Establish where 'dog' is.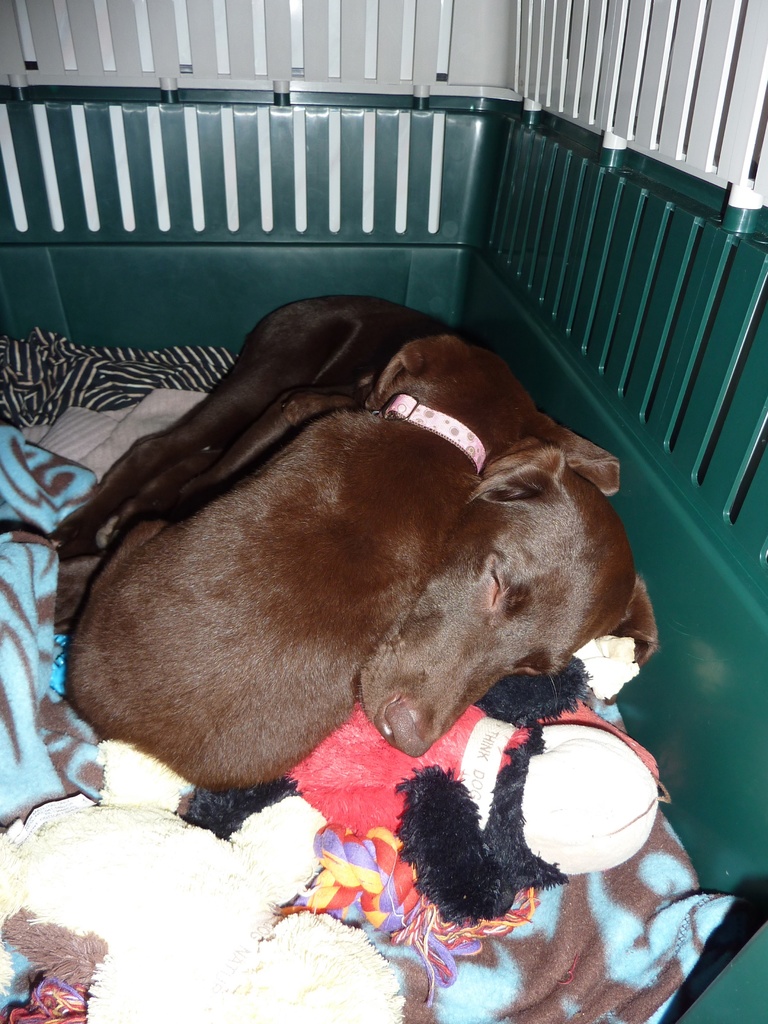
Established at [54, 296, 660, 760].
